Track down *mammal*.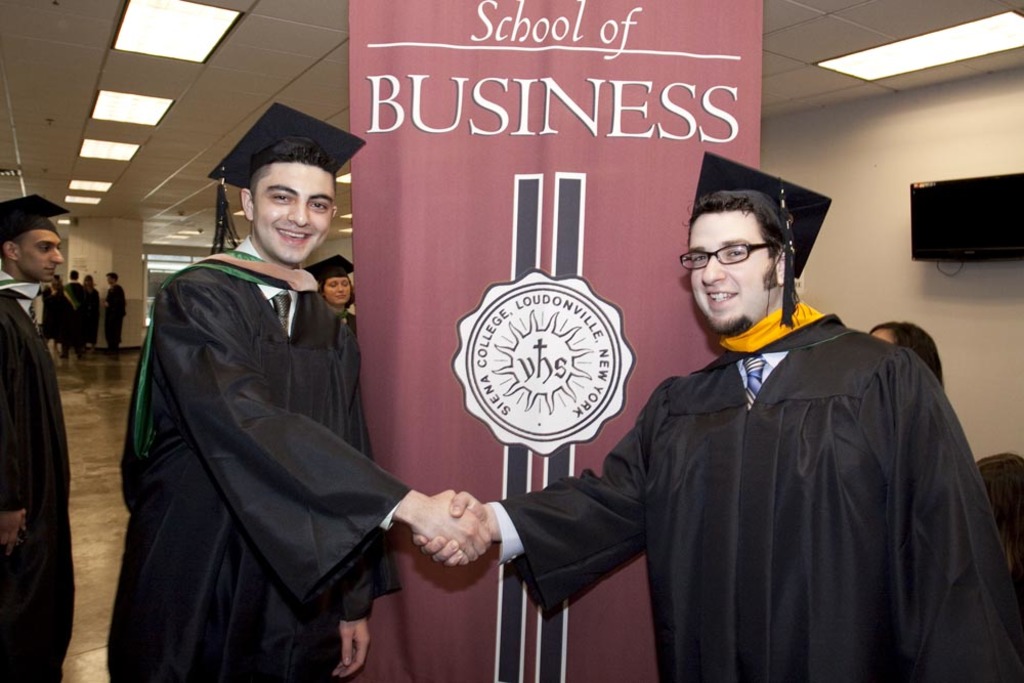
Tracked to 104:100:488:682.
